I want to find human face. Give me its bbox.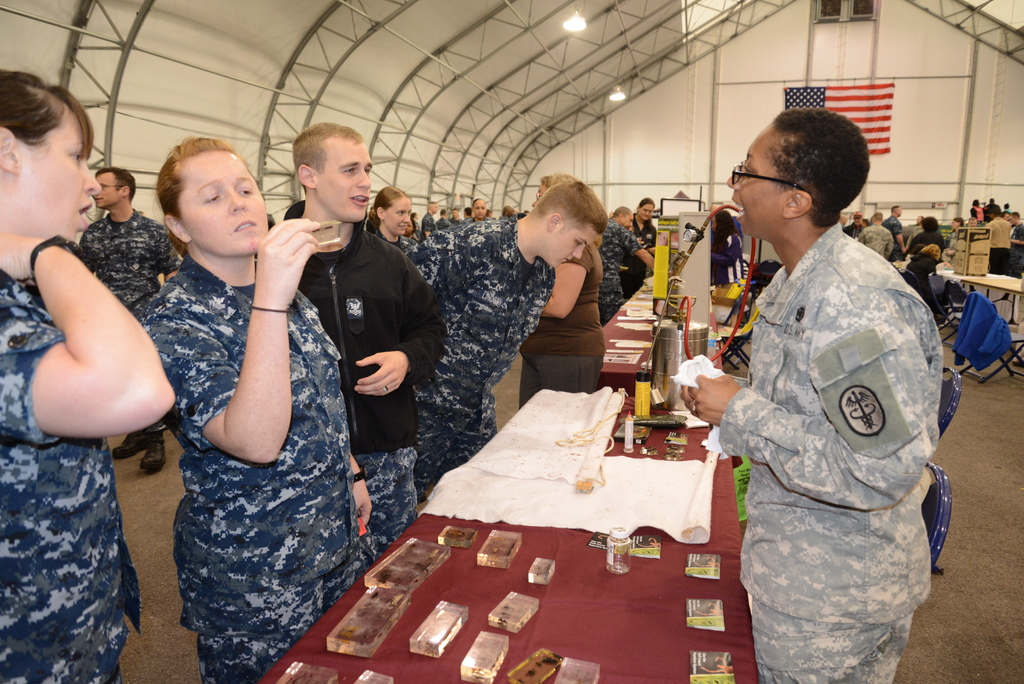
[left=639, top=204, right=659, bottom=220].
